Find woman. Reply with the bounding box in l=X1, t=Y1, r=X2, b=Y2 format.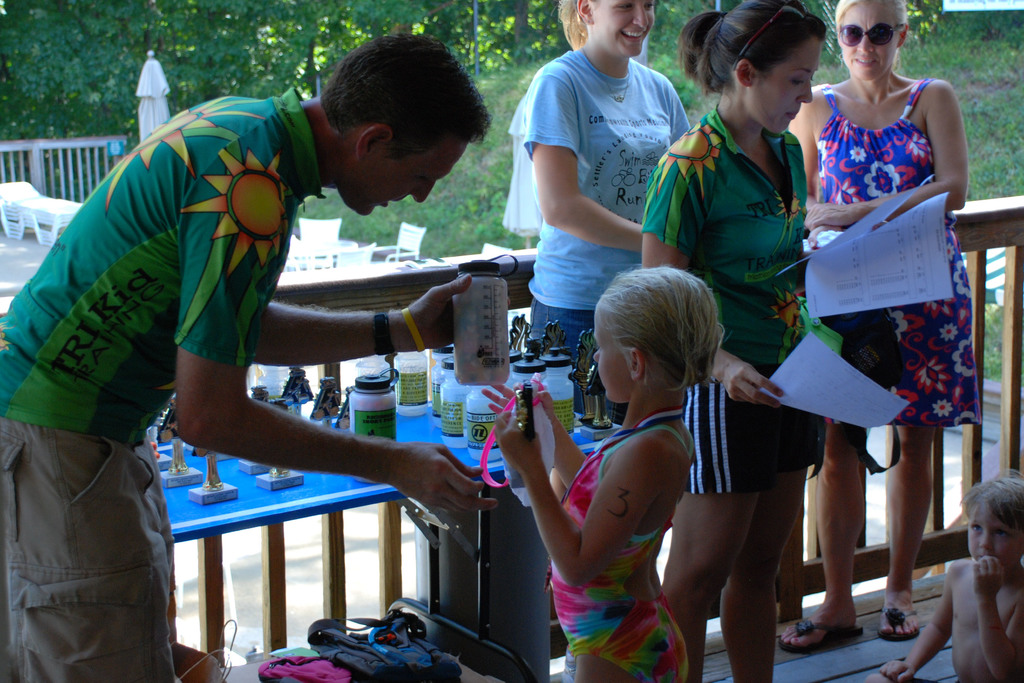
l=642, t=0, r=823, b=682.
